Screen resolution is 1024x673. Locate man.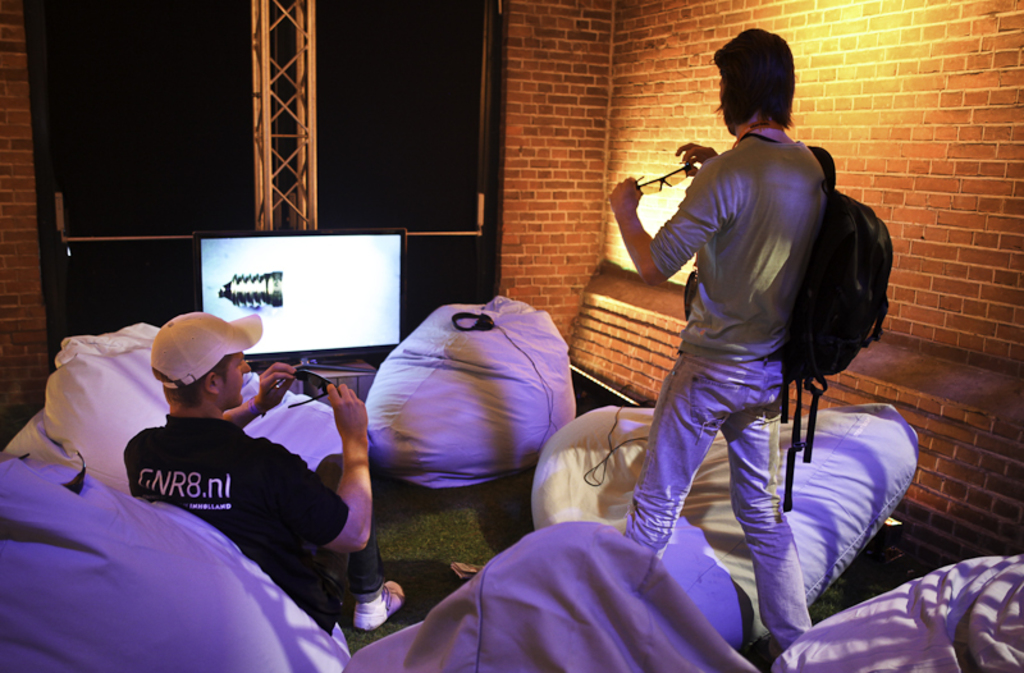
51,302,353,663.
